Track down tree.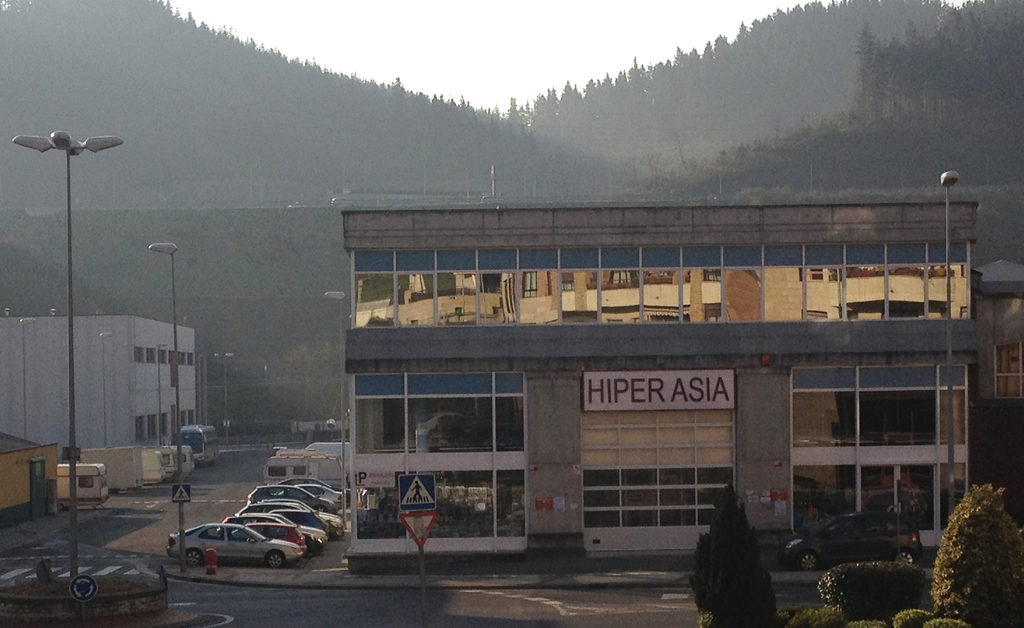
Tracked to BBox(688, 485, 789, 620).
